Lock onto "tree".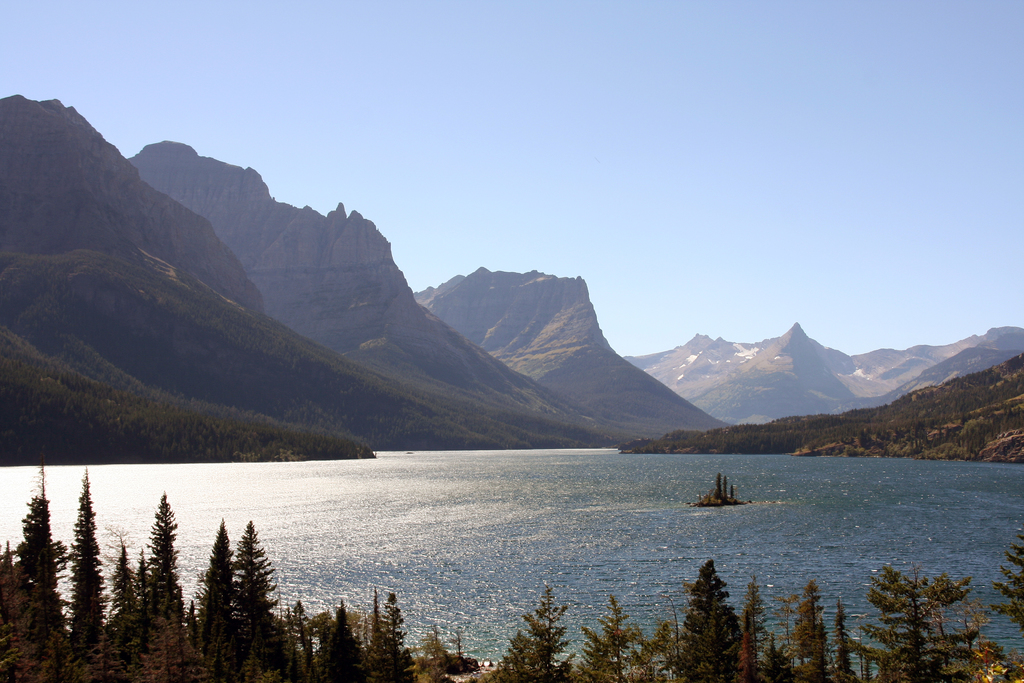
Locked: [129, 544, 162, 679].
